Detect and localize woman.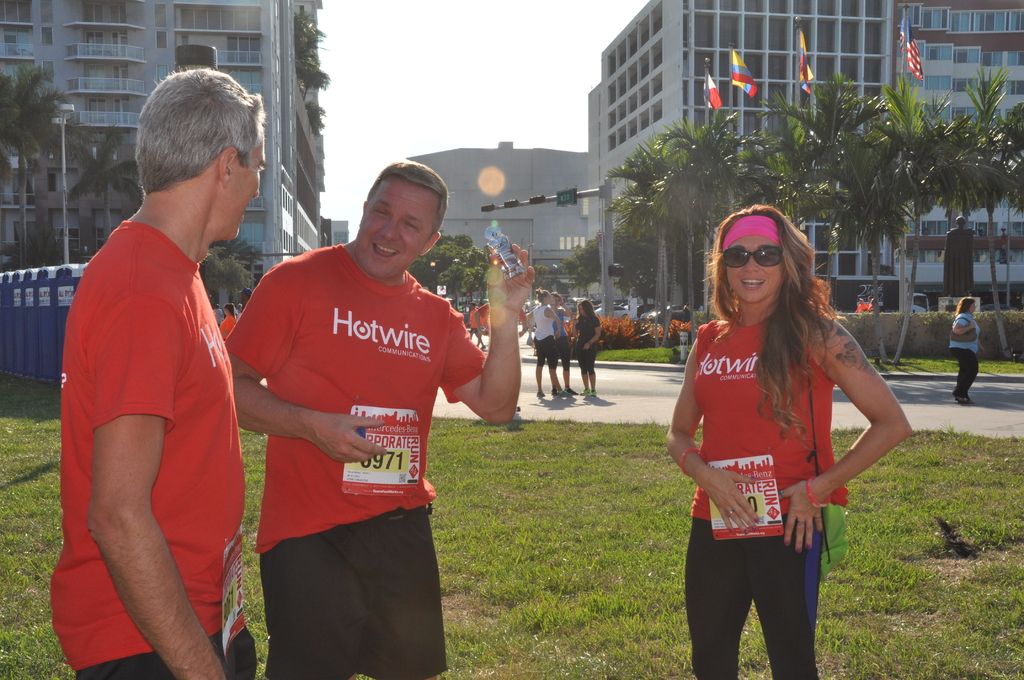
Localized at (522, 286, 572, 398).
